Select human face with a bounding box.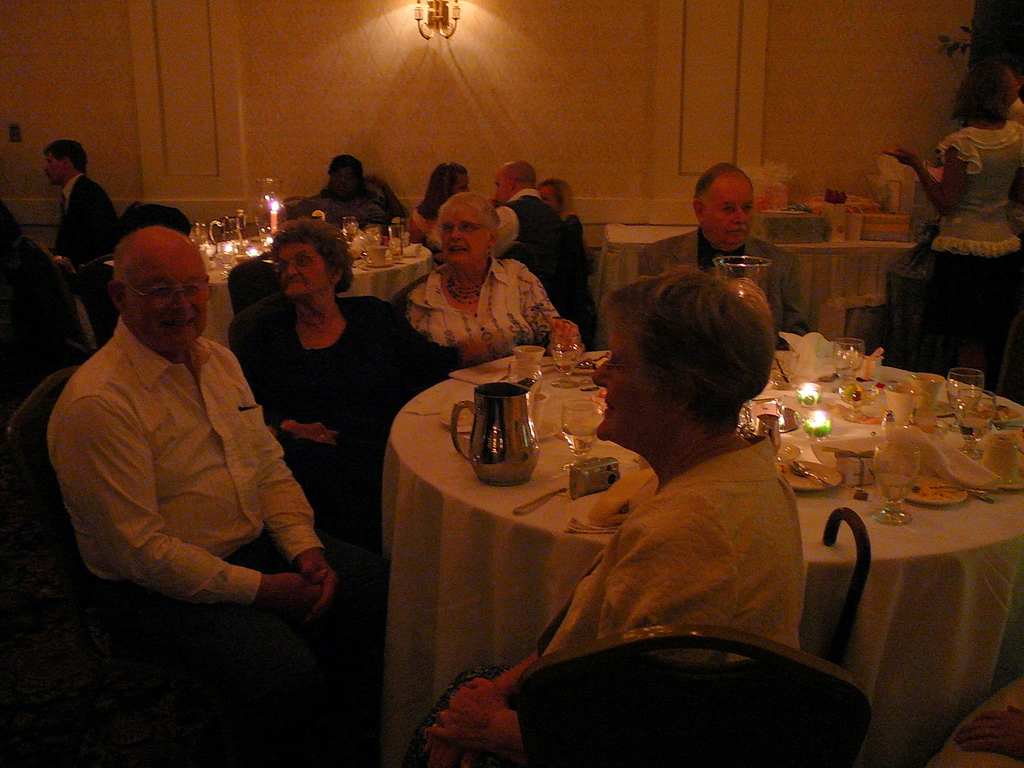
[x1=701, y1=168, x2=758, y2=243].
